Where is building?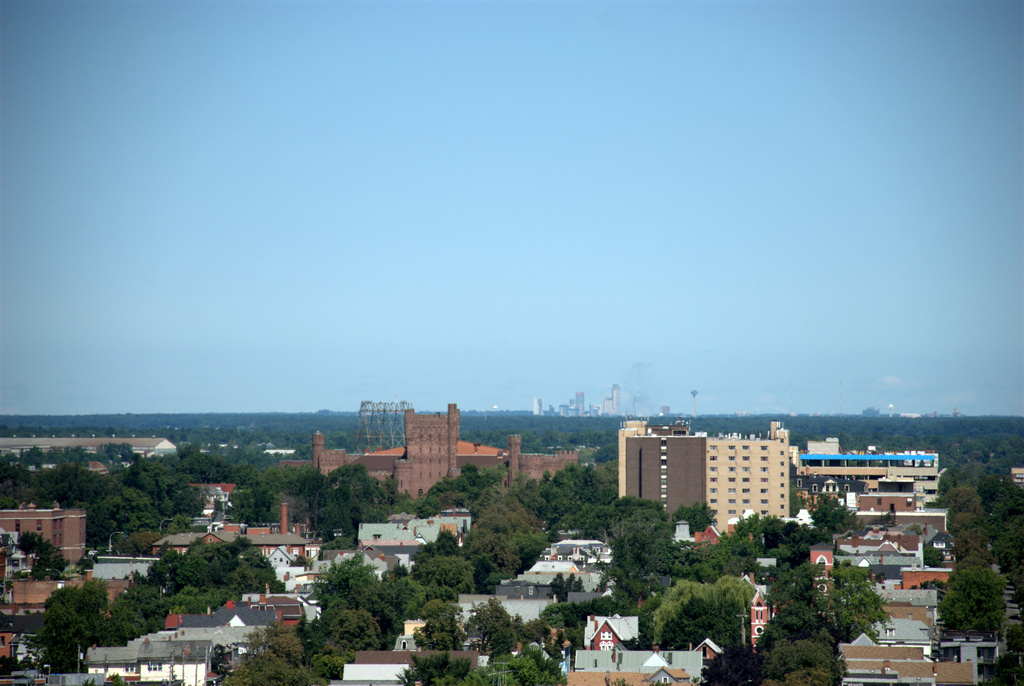
948:633:995:679.
